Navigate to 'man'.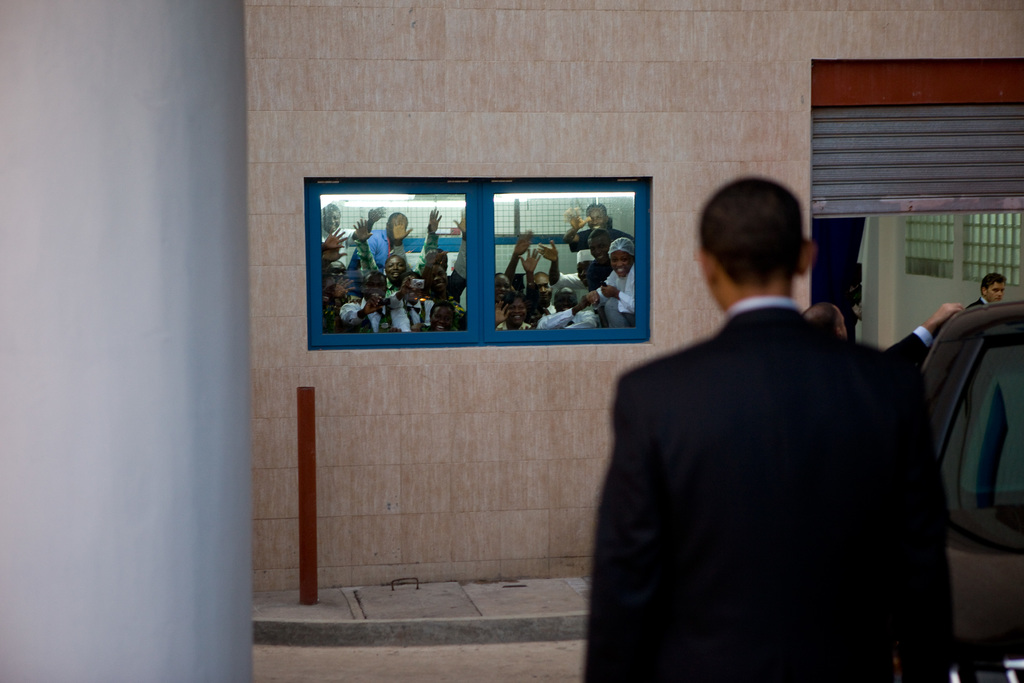
Navigation target: (x1=339, y1=271, x2=412, y2=333).
